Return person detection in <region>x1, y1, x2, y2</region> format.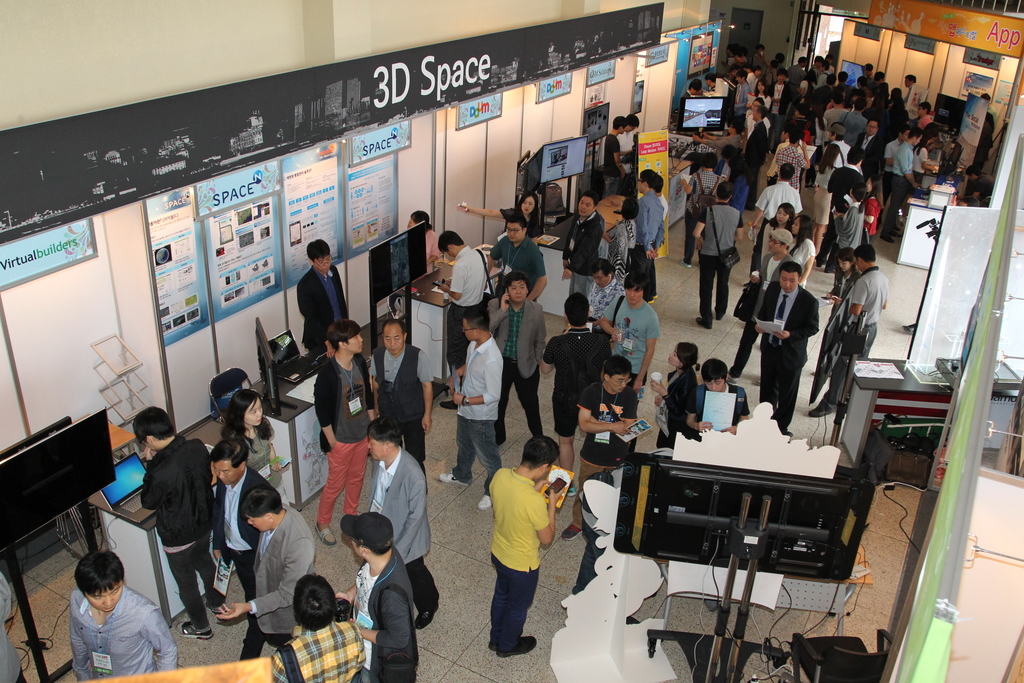
<region>335, 514, 414, 682</region>.
